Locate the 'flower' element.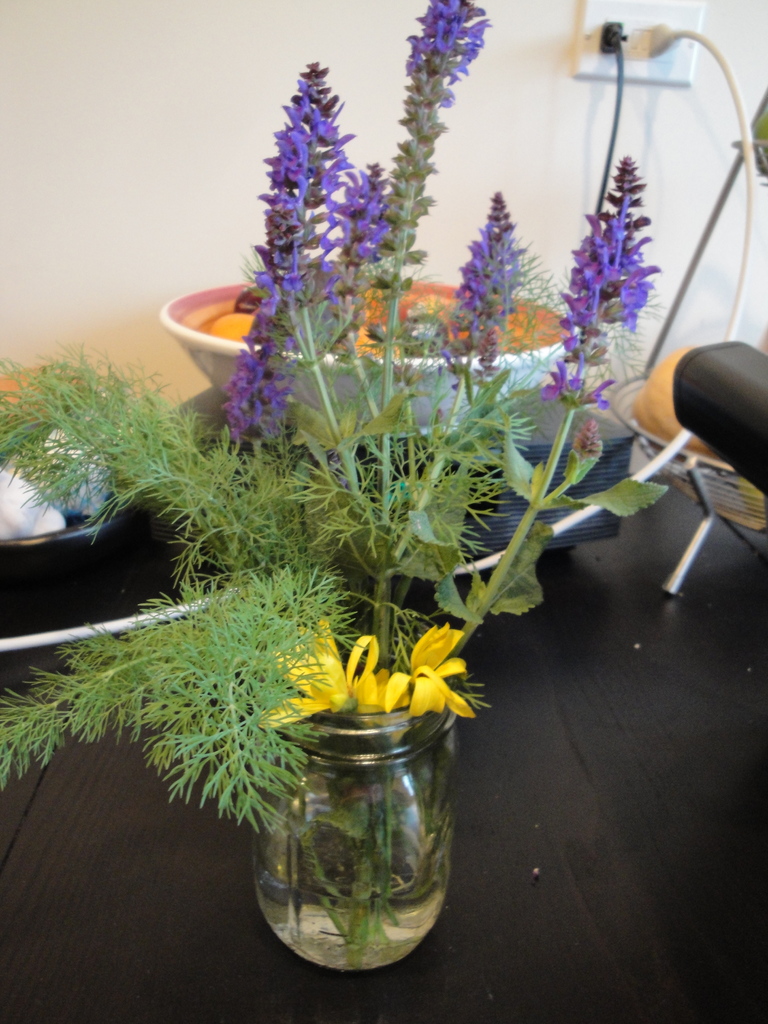
Element bbox: left=391, top=619, right=476, bottom=720.
